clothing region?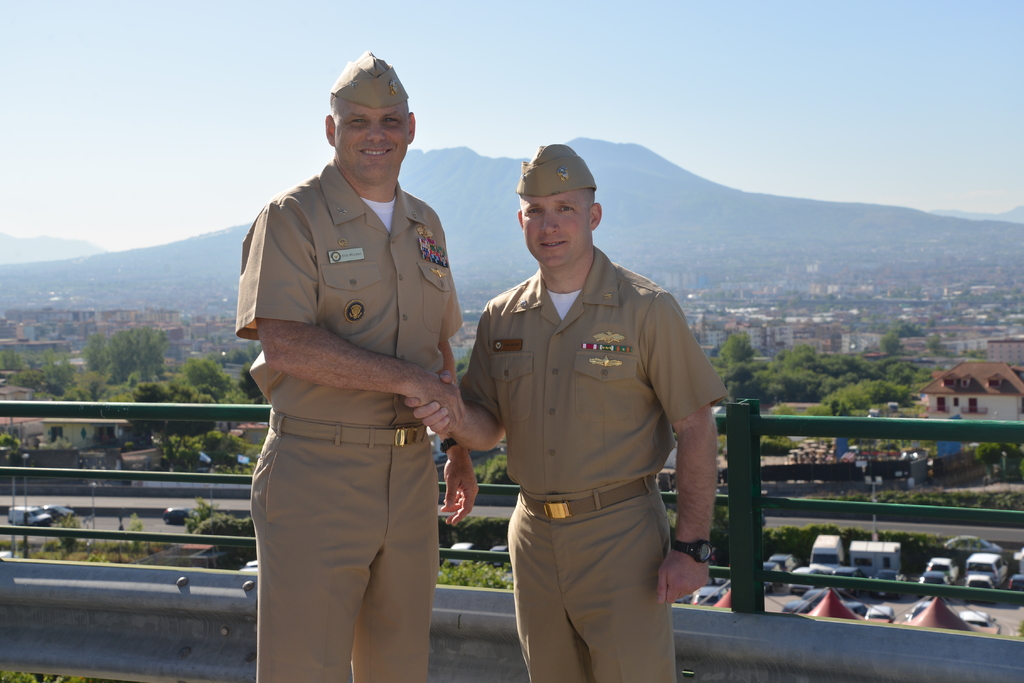
l=468, t=219, r=730, b=655
